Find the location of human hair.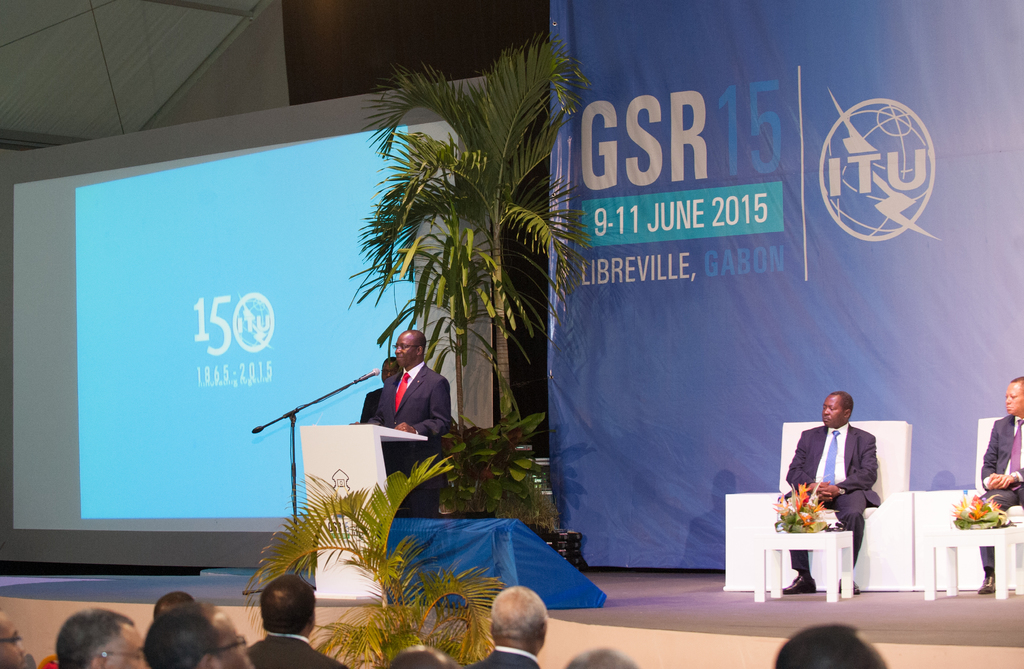
Location: box(247, 584, 308, 649).
